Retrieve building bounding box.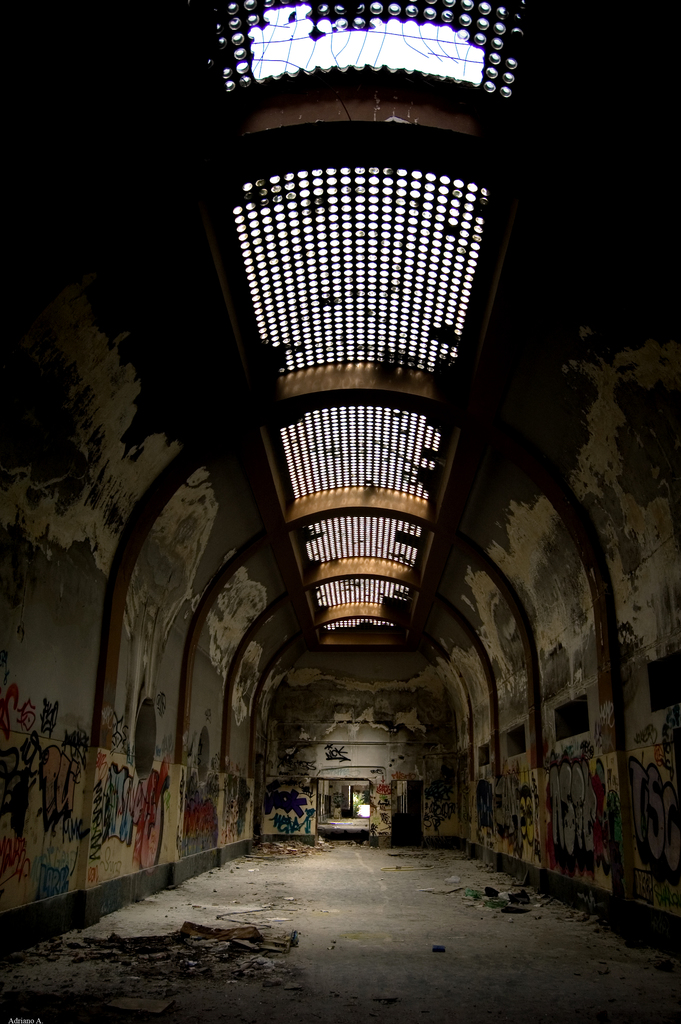
Bounding box: 0 0 680 1023.
